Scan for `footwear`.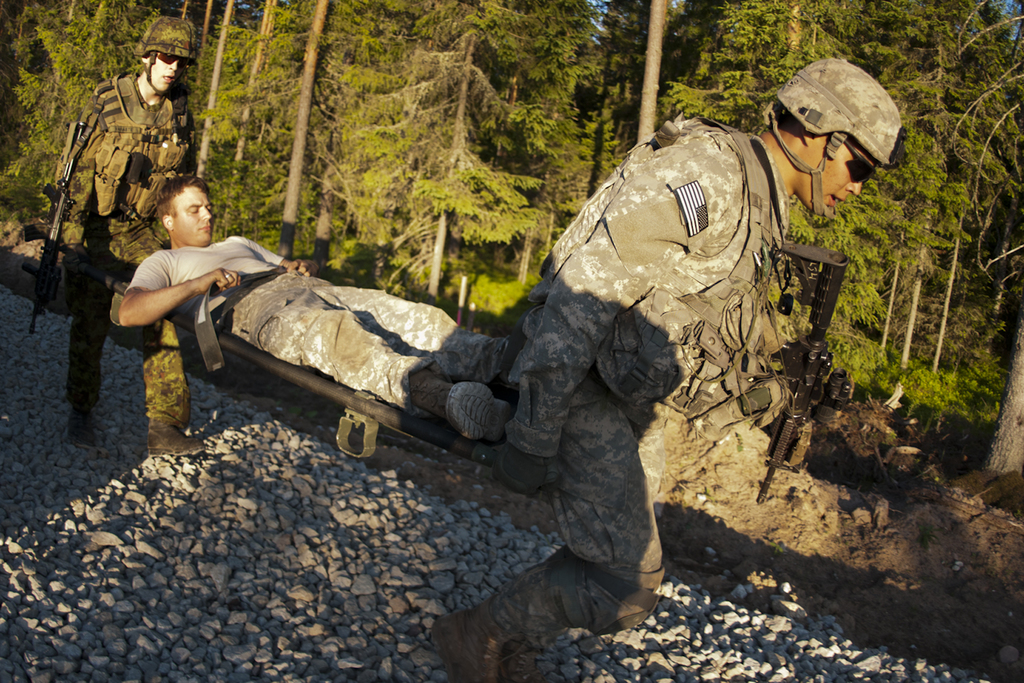
Scan result: box=[428, 588, 510, 682].
